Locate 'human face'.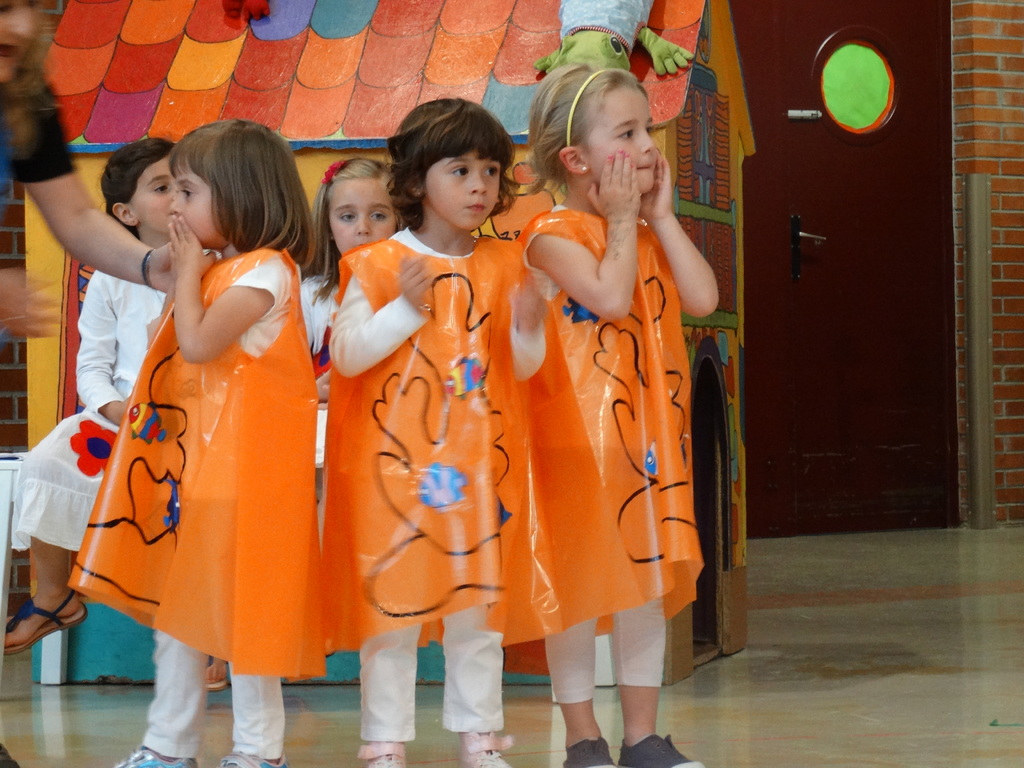
Bounding box: region(426, 151, 506, 228).
